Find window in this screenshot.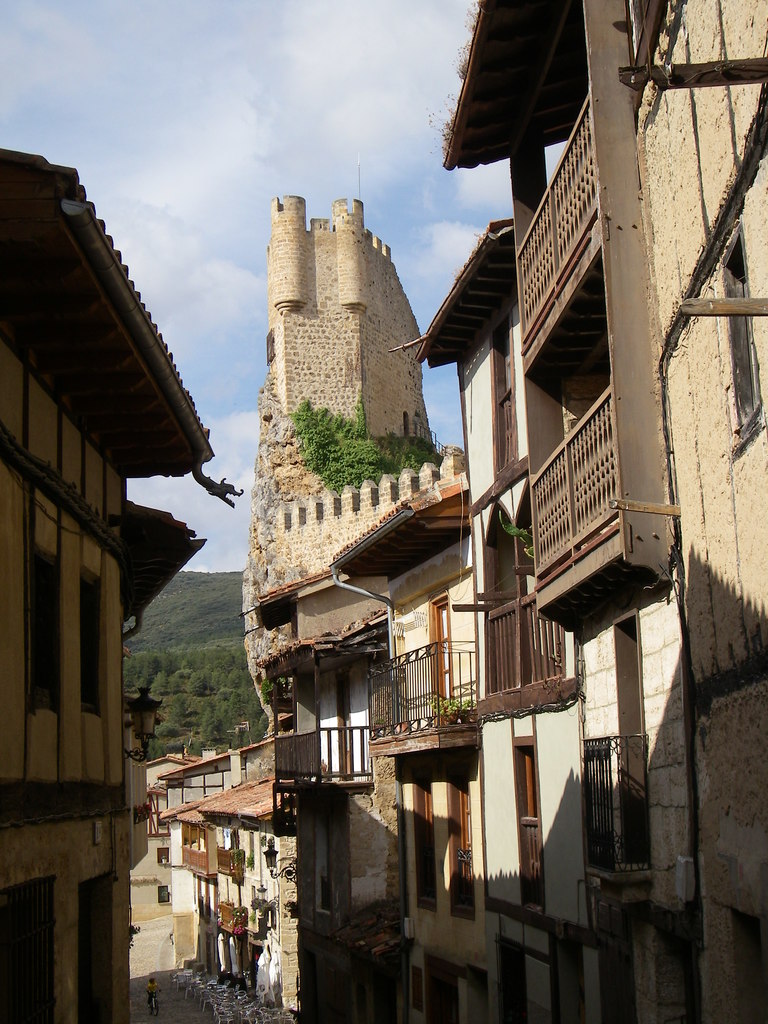
The bounding box for window is 25/548/63/708.
